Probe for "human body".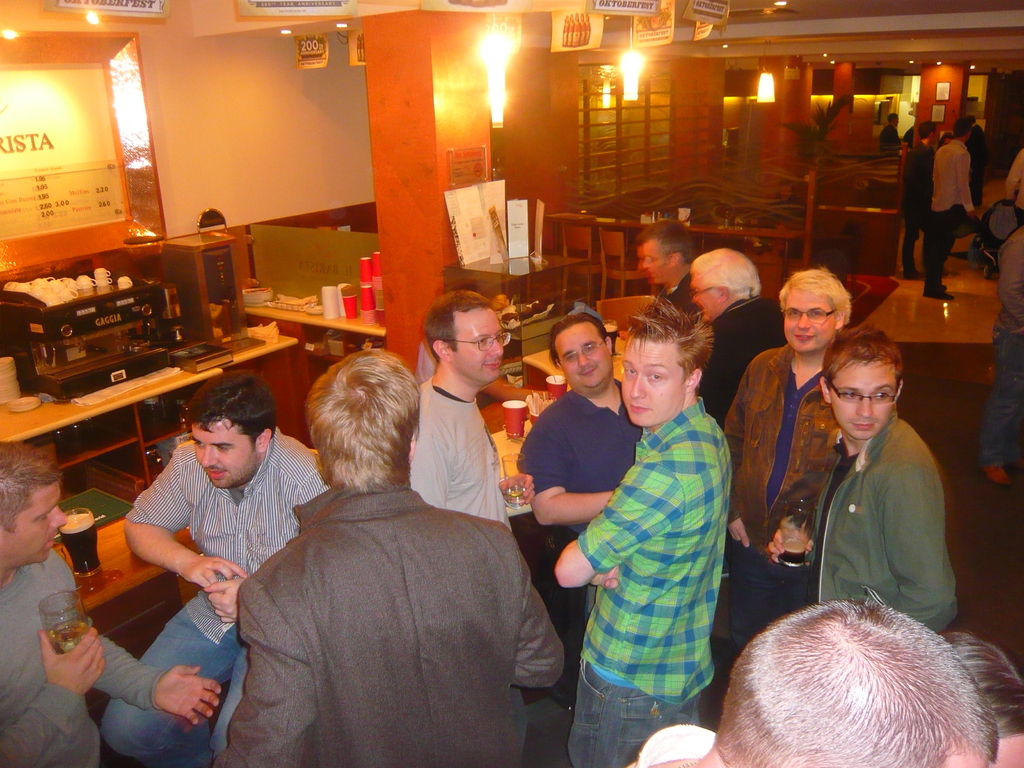
Probe result: box(0, 441, 221, 767).
